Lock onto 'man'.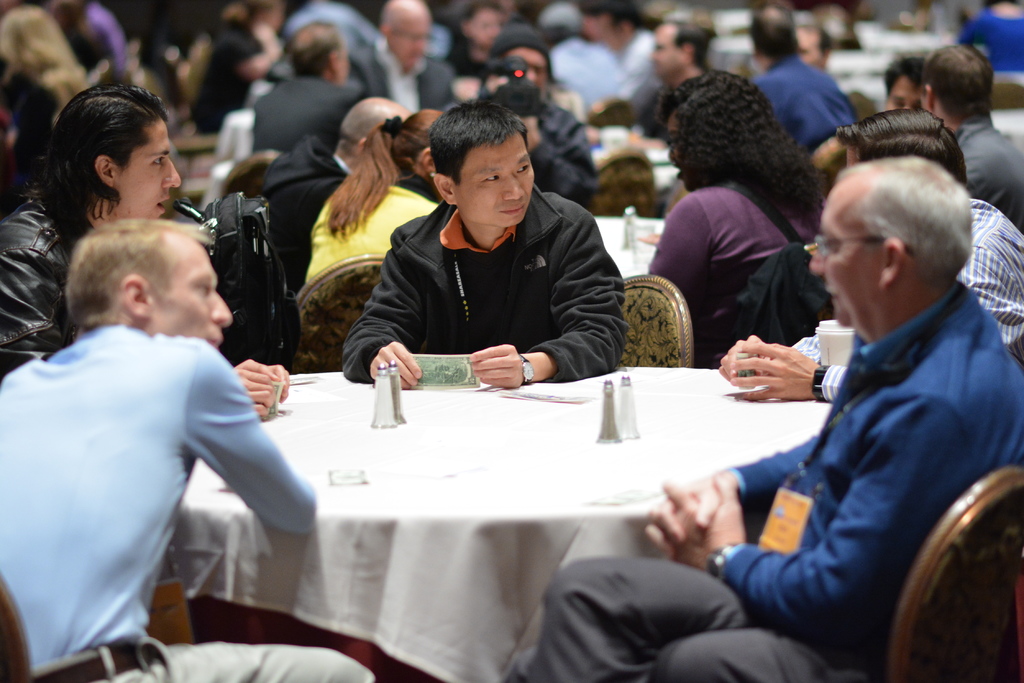
Locked: (498, 157, 1023, 682).
